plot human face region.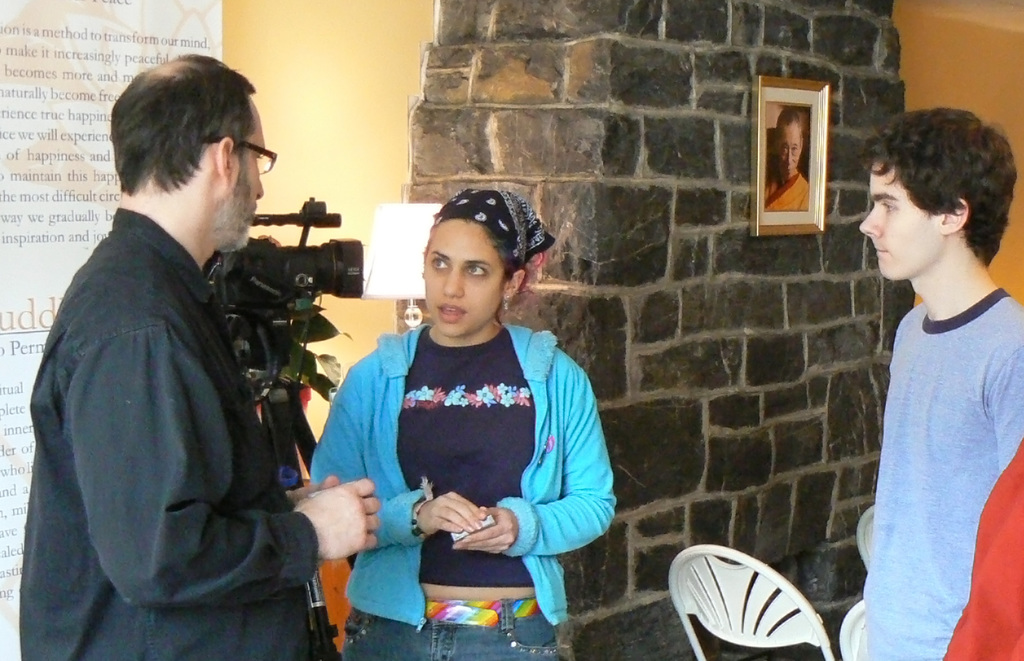
Plotted at left=238, top=97, right=266, bottom=251.
